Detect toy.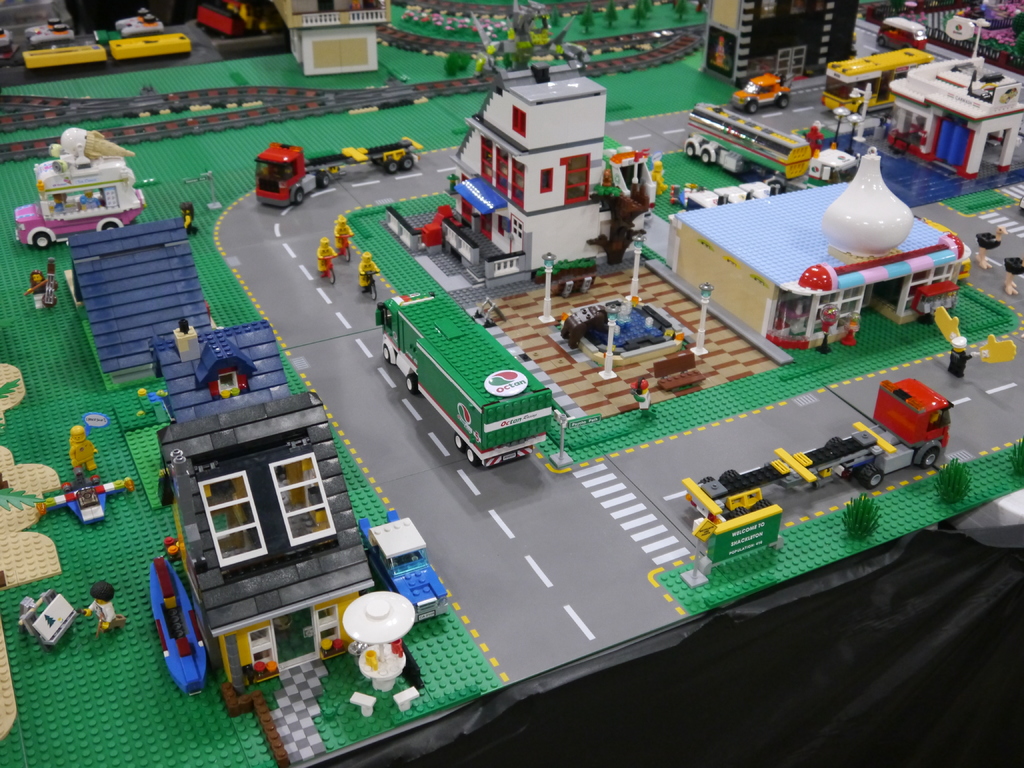
Detected at [left=71, top=423, right=102, bottom=483].
